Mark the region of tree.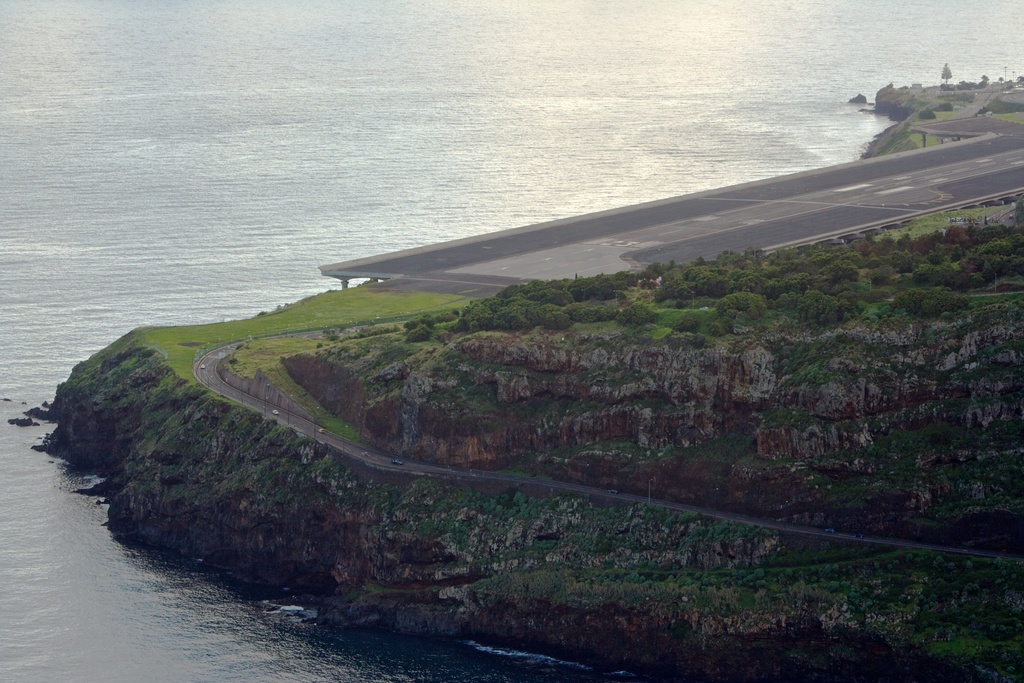
Region: (566, 279, 591, 299).
